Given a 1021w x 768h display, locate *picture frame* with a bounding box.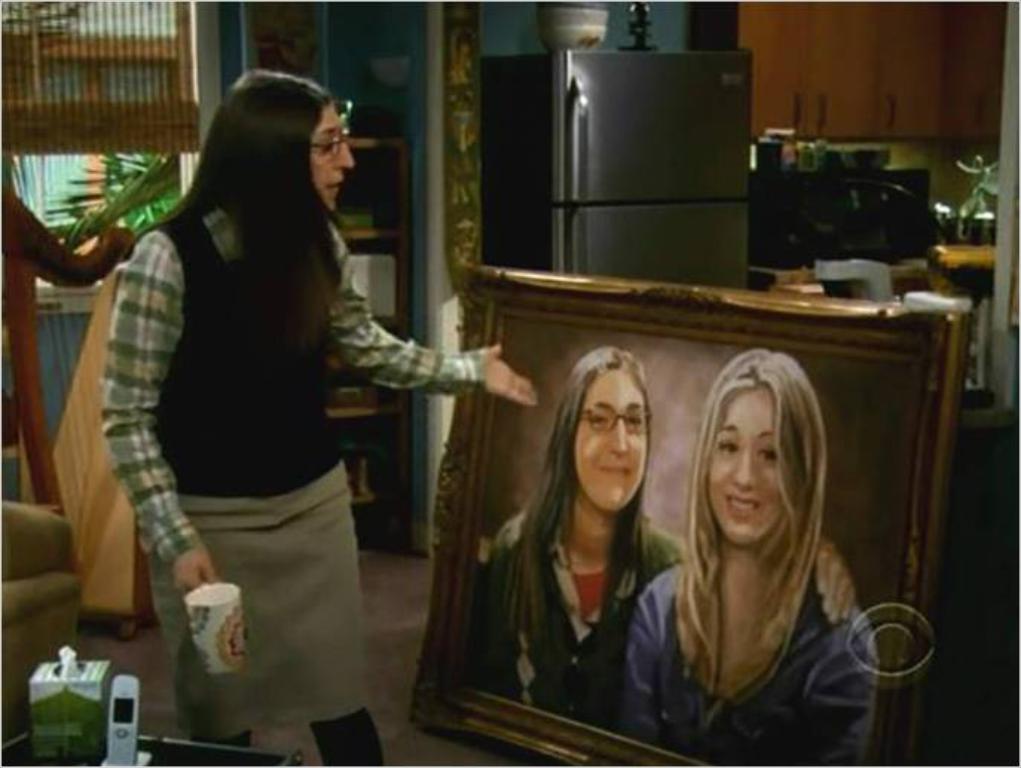
Located: <box>409,272,973,767</box>.
